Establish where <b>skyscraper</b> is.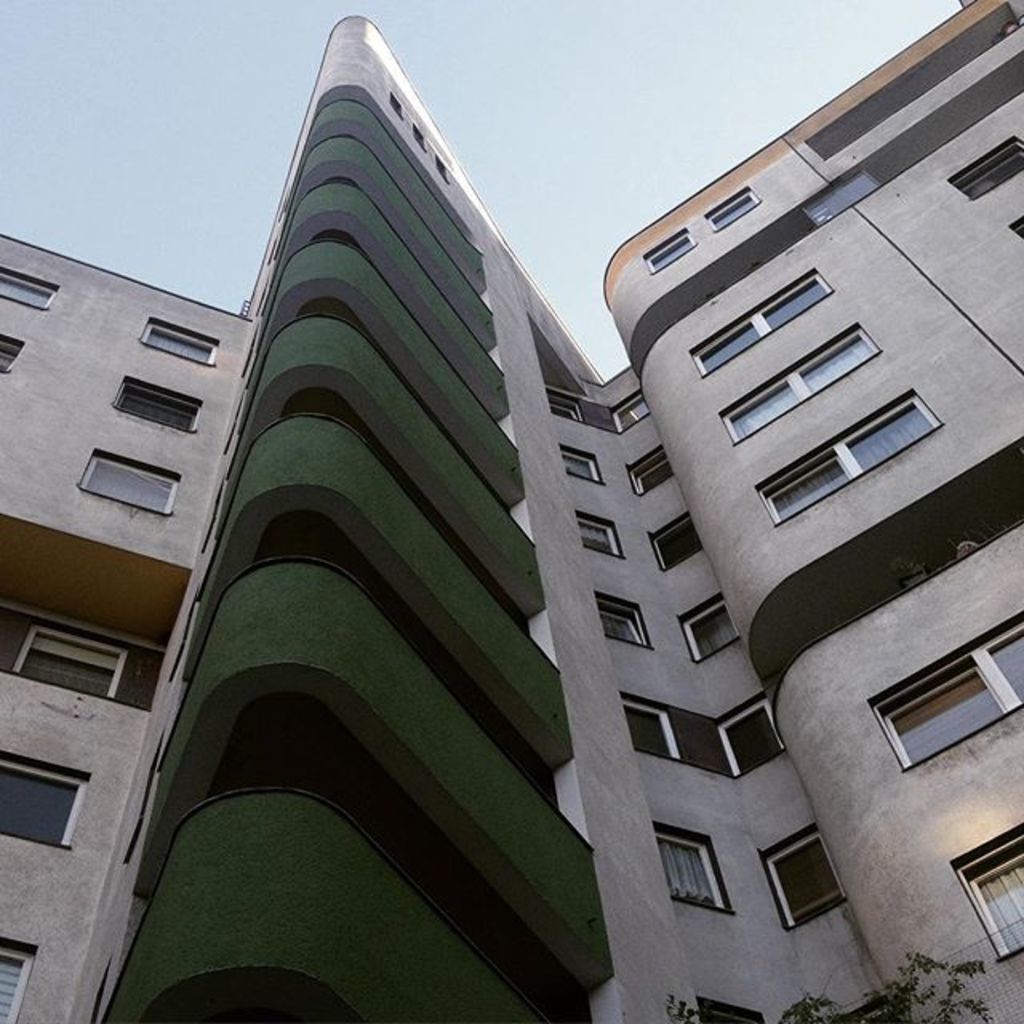
Established at BBox(56, 0, 1006, 1023).
